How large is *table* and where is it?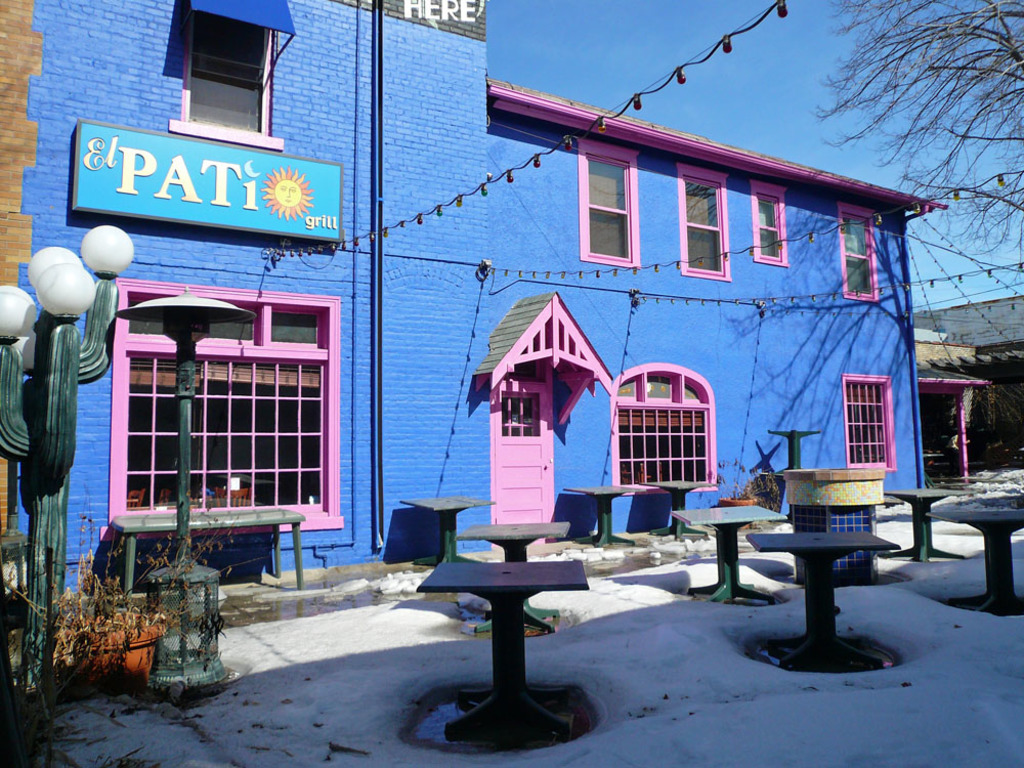
Bounding box: locate(728, 476, 902, 668).
